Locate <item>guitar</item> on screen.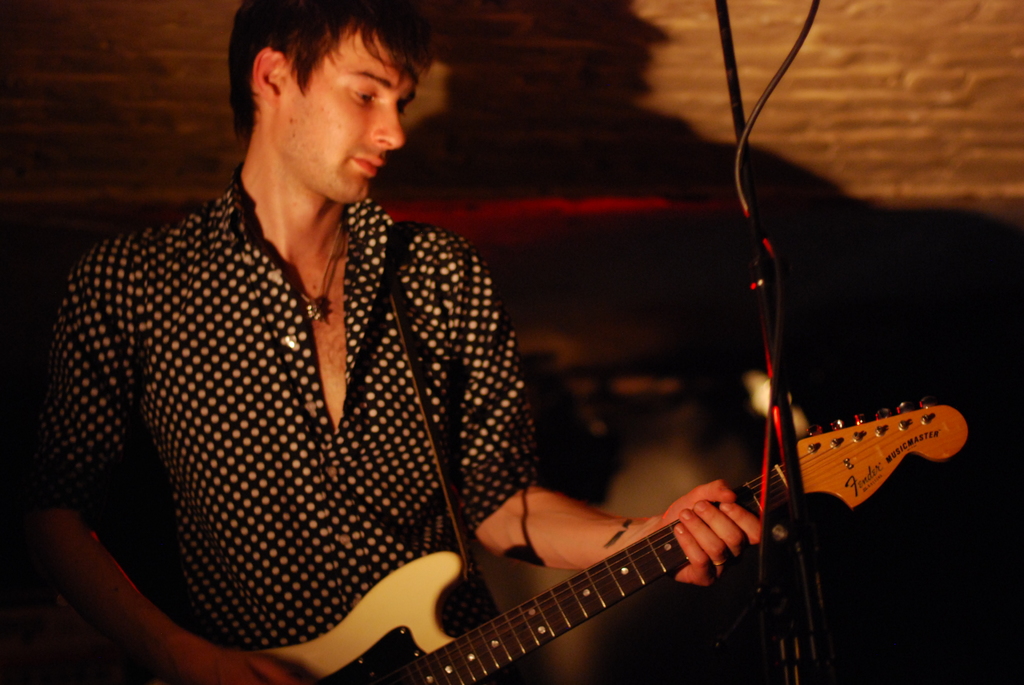
On screen at left=236, top=402, right=969, bottom=684.
